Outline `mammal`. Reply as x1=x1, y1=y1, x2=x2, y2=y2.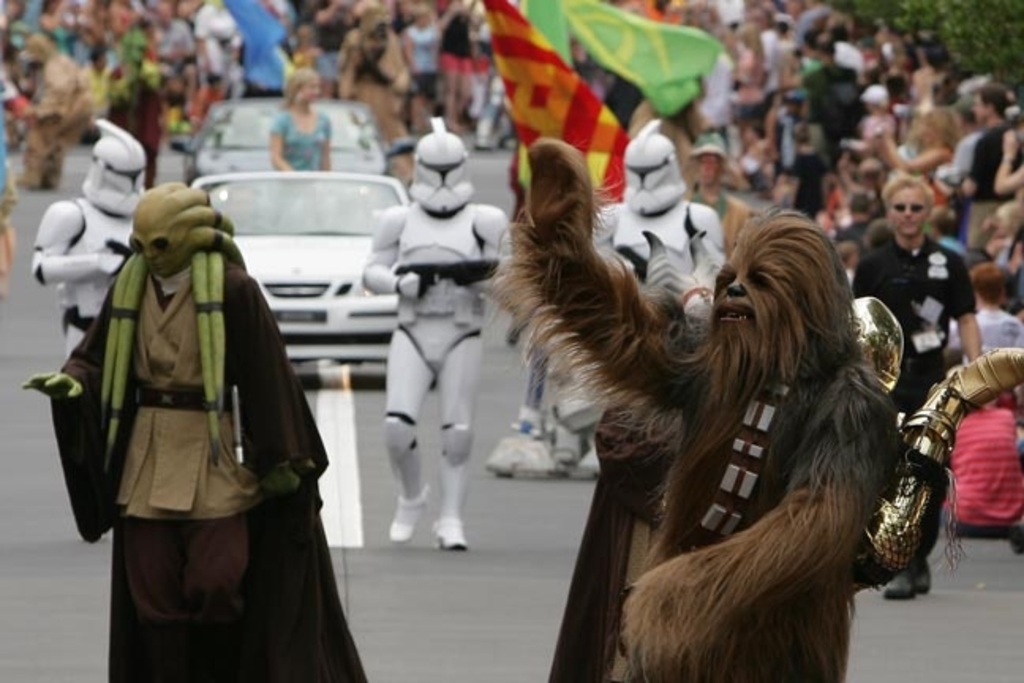
x1=19, y1=112, x2=150, y2=348.
